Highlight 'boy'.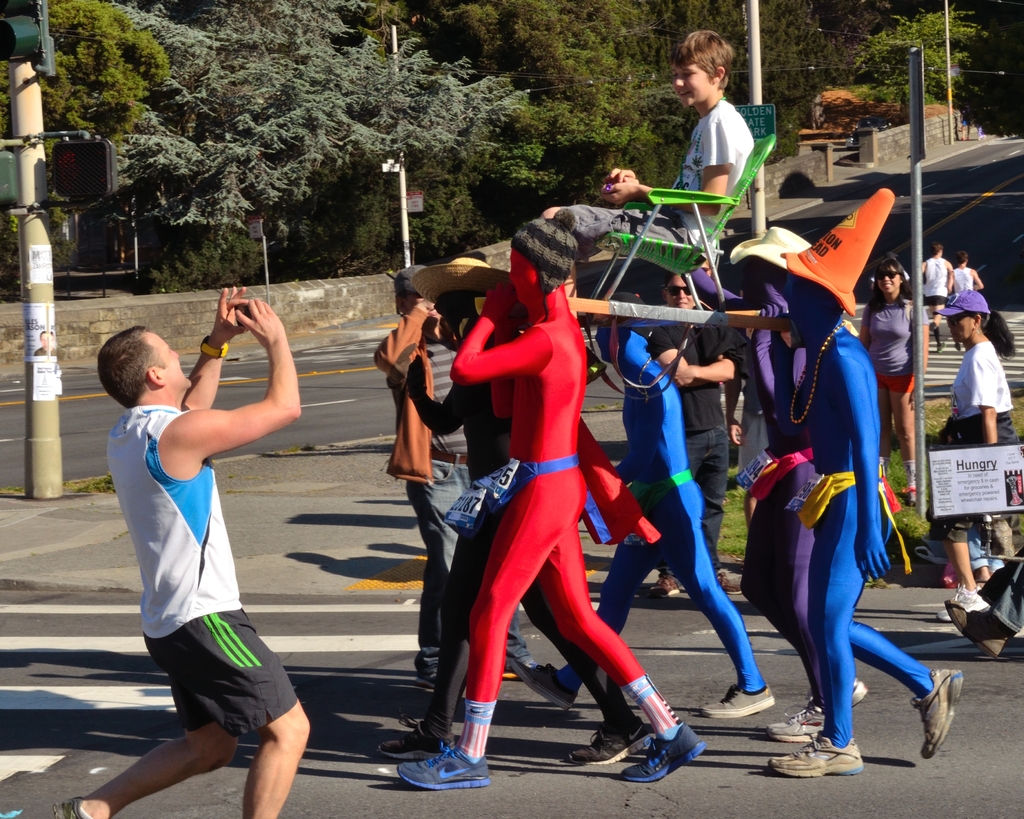
Highlighted region: [637, 42, 782, 227].
